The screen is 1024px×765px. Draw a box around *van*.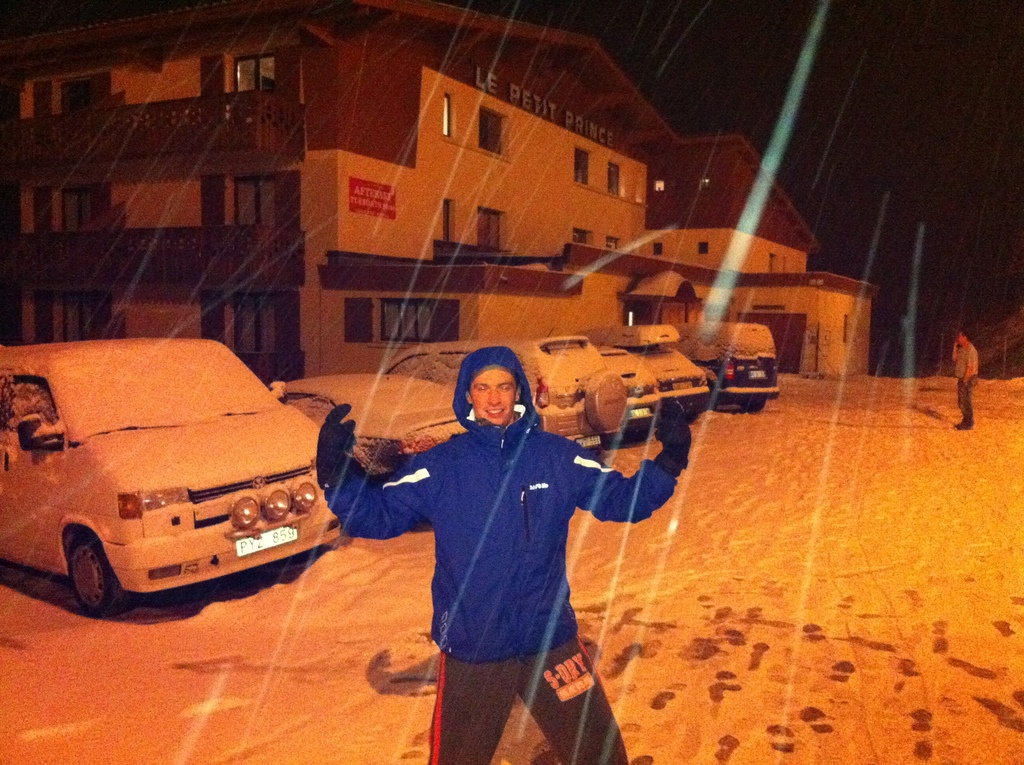
{"x1": 0, "y1": 335, "x2": 348, "y2": 606}.
